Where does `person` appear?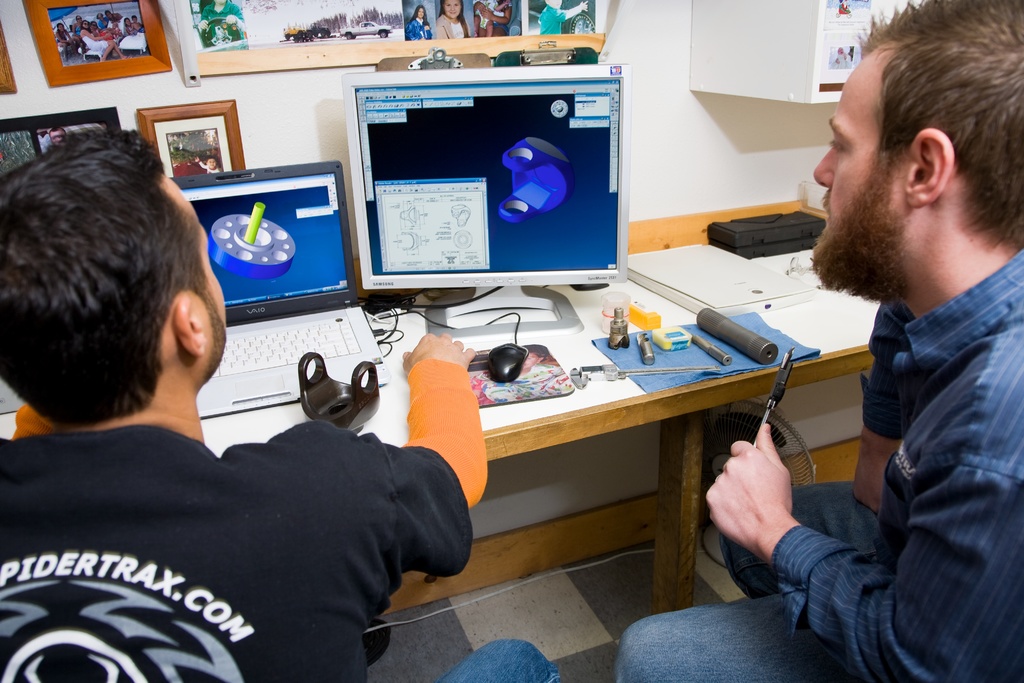
Appears at box(75, 106, 529, 671).
